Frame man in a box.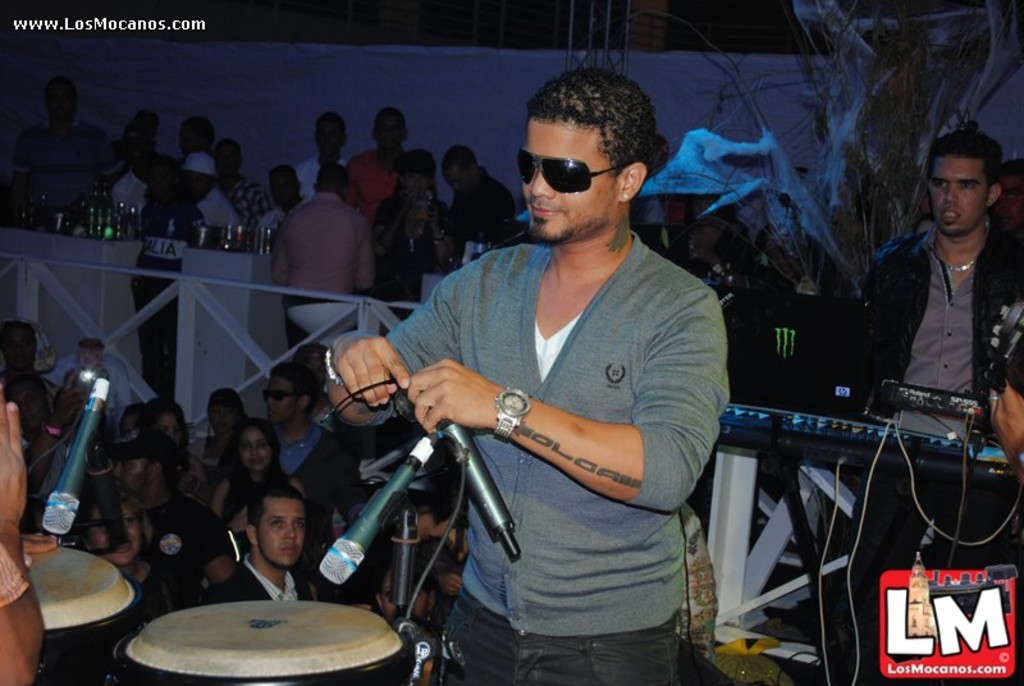
select_region(375, 152, 462, 320).
